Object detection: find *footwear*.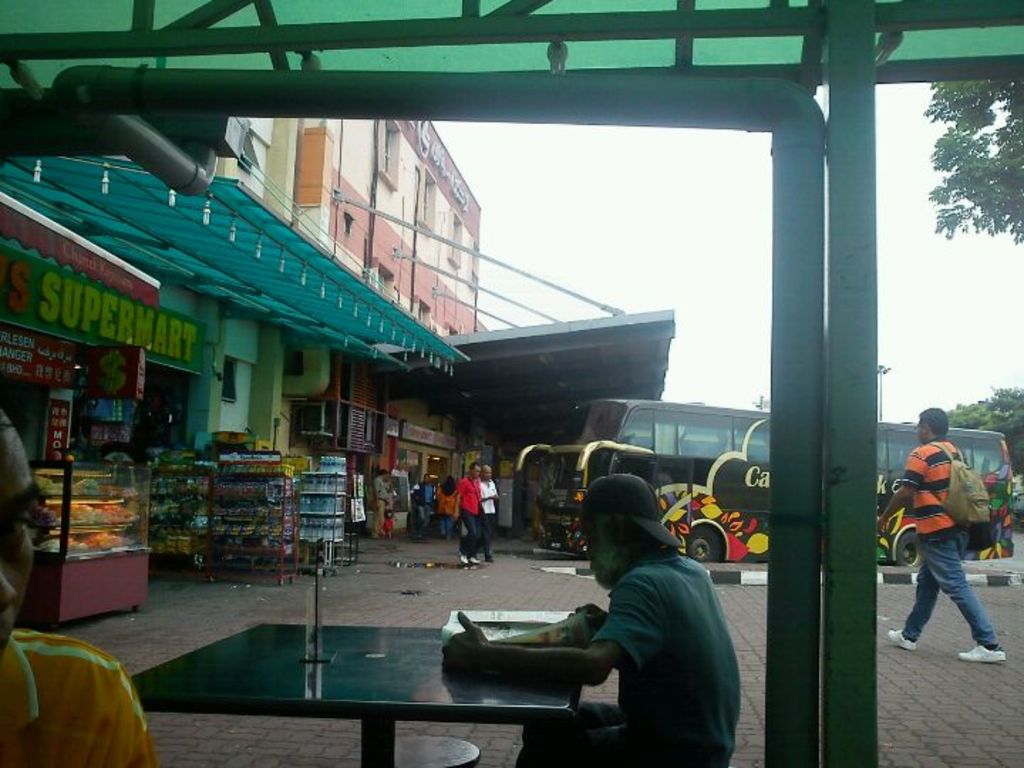
l=890, t=627, r=917, b=653.
